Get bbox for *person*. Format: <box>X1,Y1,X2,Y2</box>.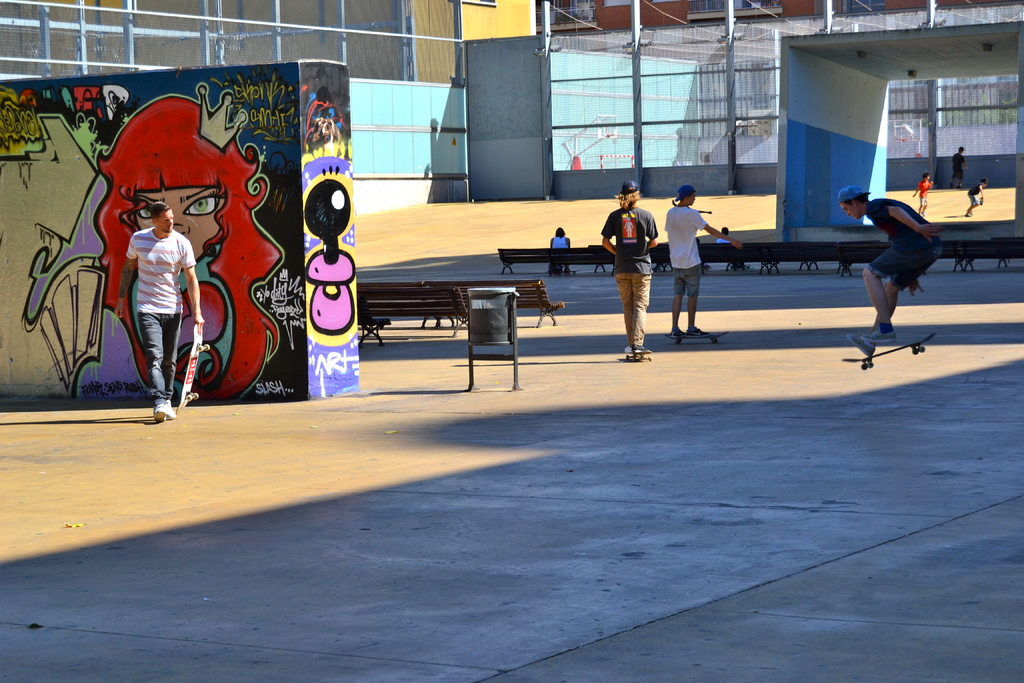
<box>115,195,207,424</box>.
